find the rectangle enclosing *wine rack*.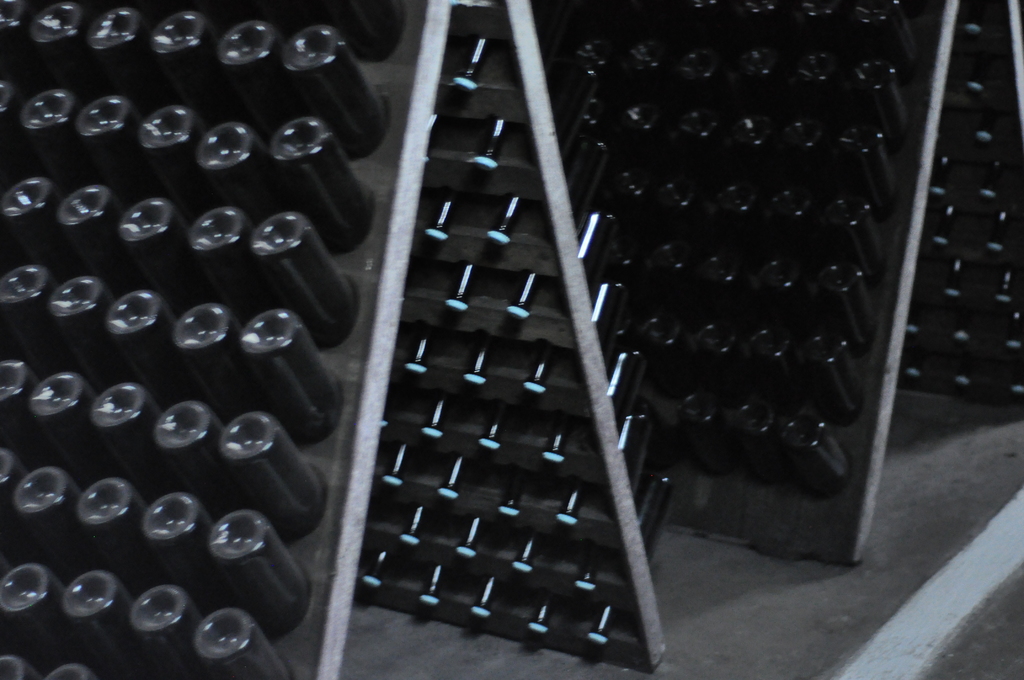
Rect(42, 0, 374, 578).
